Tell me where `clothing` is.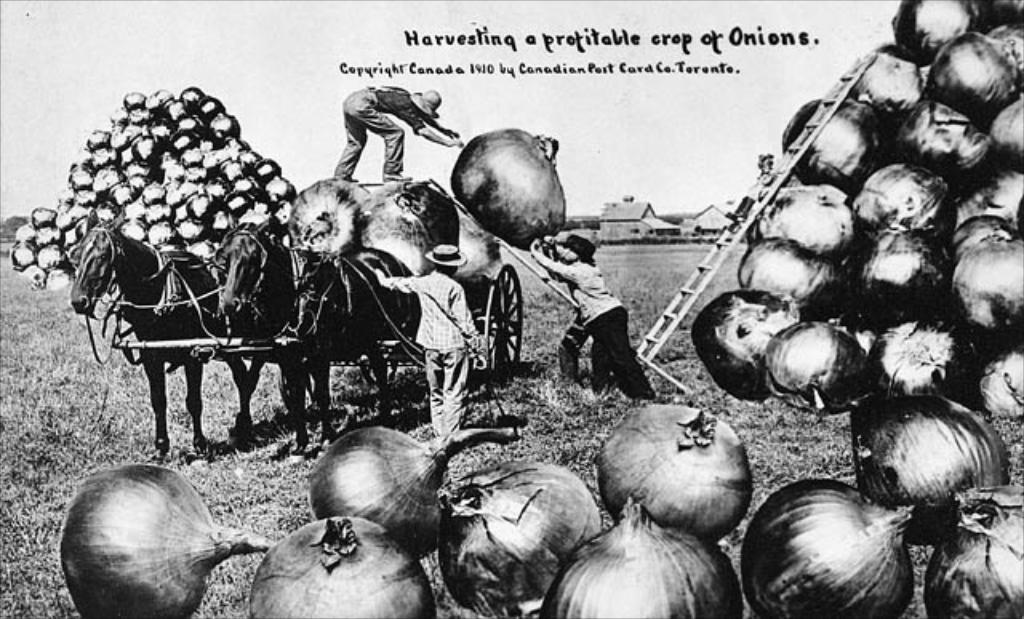
`clothing` is at {"left": 331, "top": 82, "right": 438, "bottom": 181}.
